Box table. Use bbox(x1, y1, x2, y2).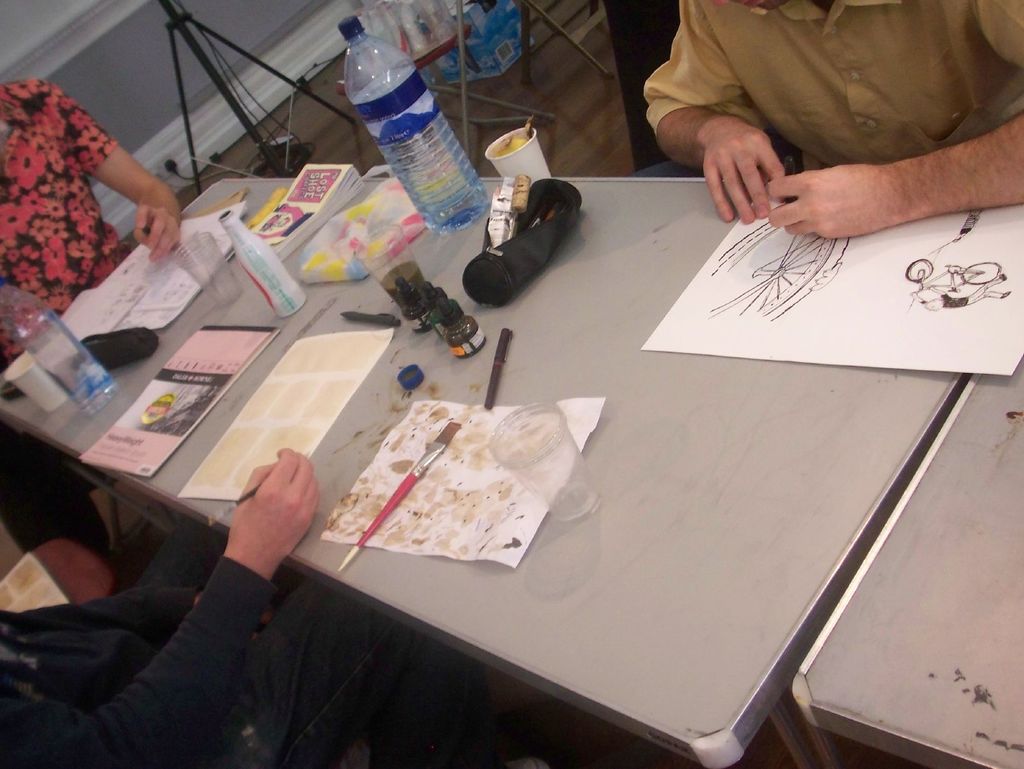
bbox(0, 178, 966, 768).
